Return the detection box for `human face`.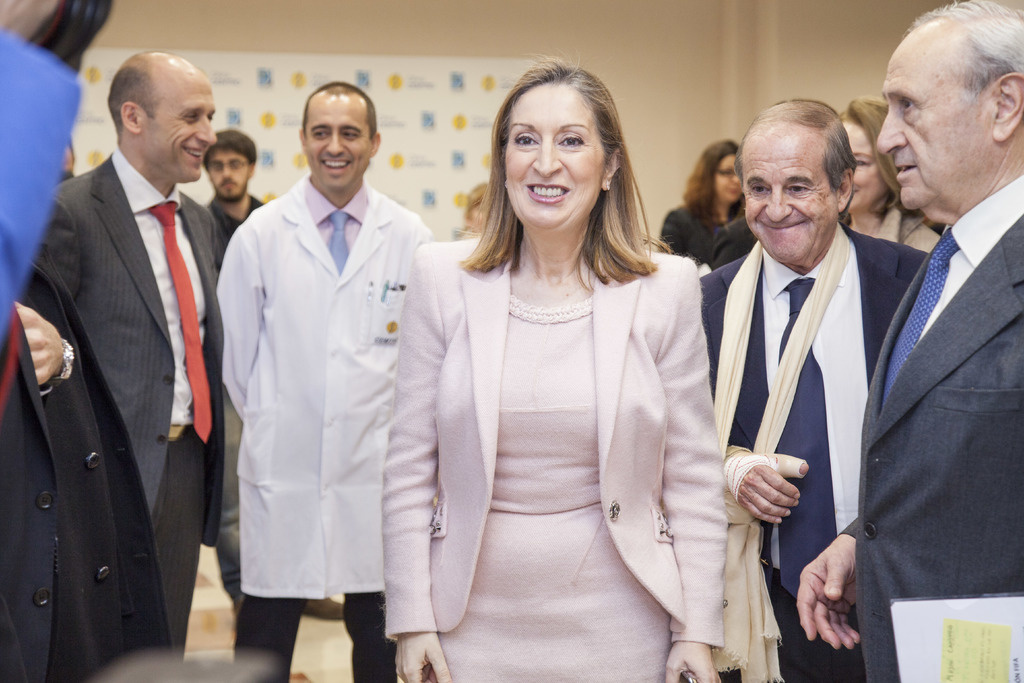
bbox=(307, 89, 372, 185).
